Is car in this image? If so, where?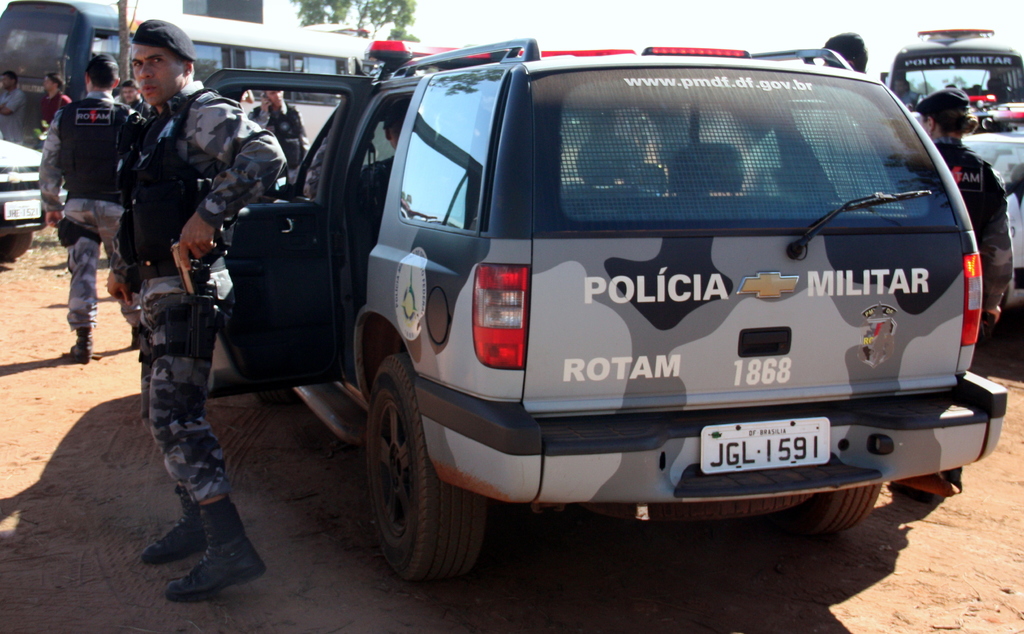
Yes, at [959, 96, 1023, 310].
